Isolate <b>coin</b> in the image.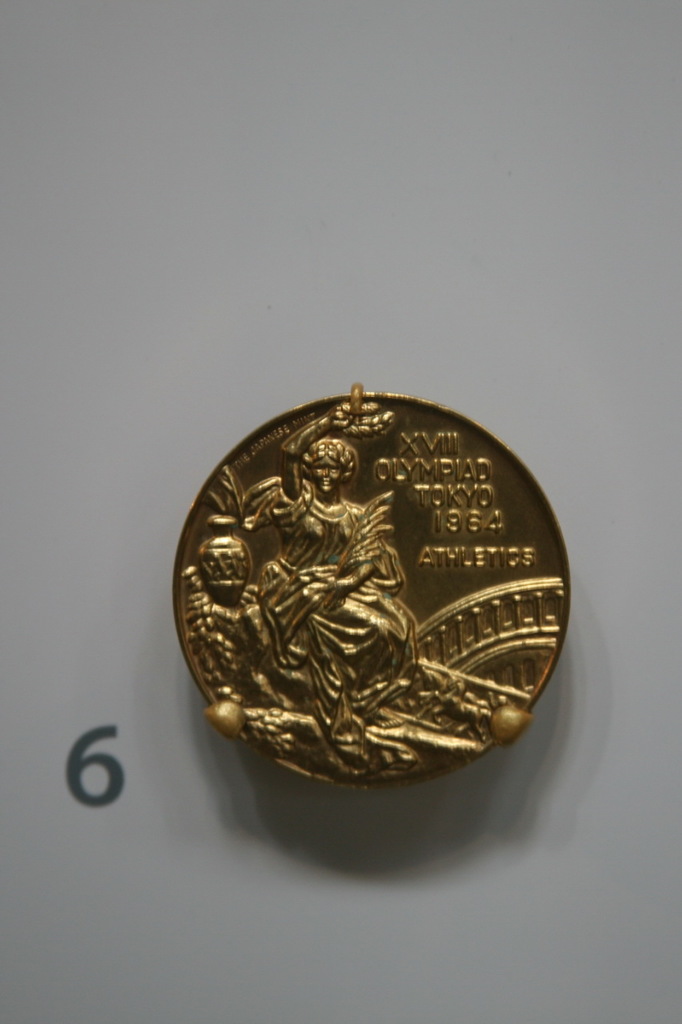
Isolated region: box(166, 374, 571, 793).
